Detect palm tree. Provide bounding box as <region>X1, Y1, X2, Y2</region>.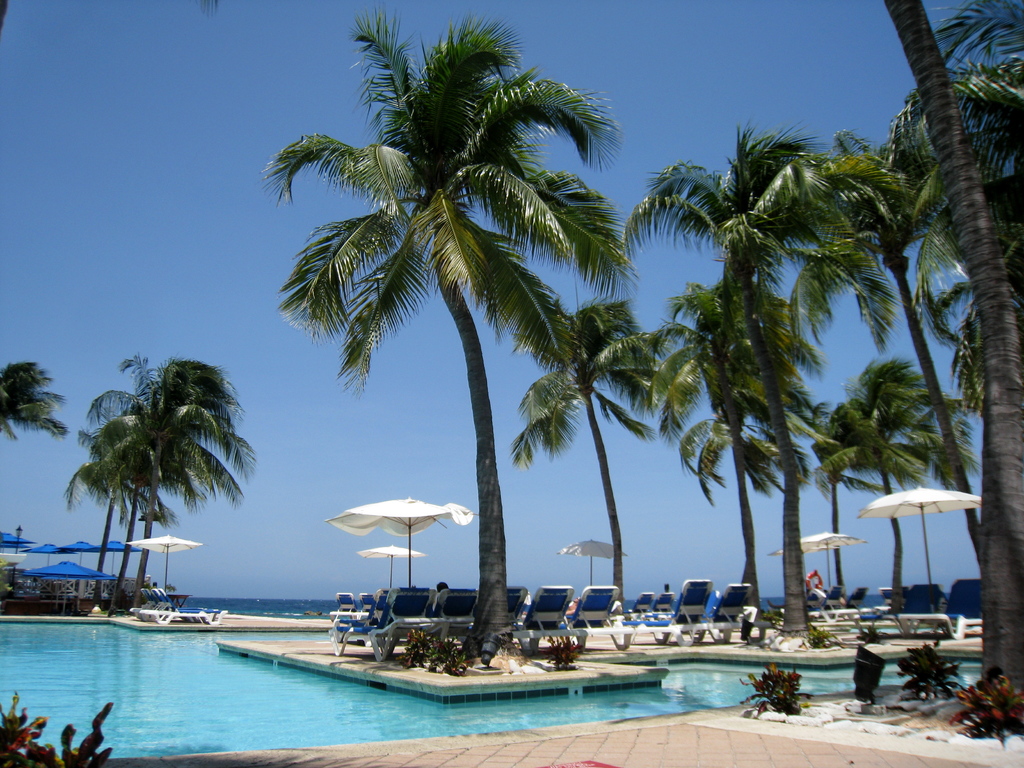
<region>659, 158, 820, 610</region>.
